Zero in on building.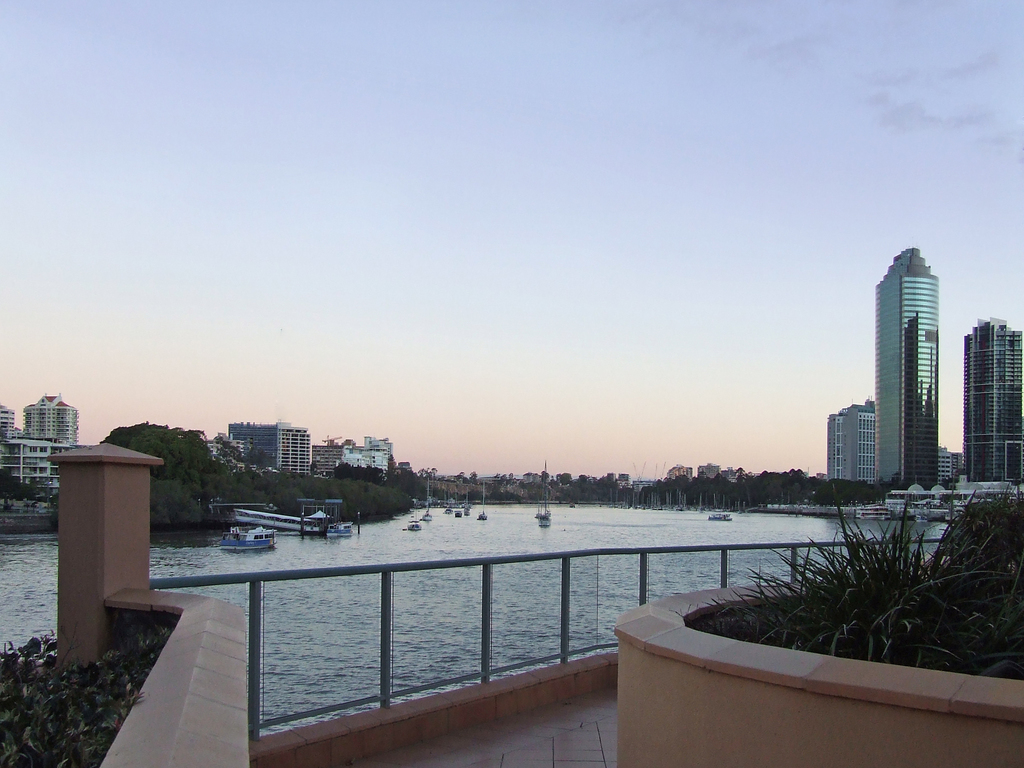
Zeroed in: BBox(341, 450, 387, 474).
